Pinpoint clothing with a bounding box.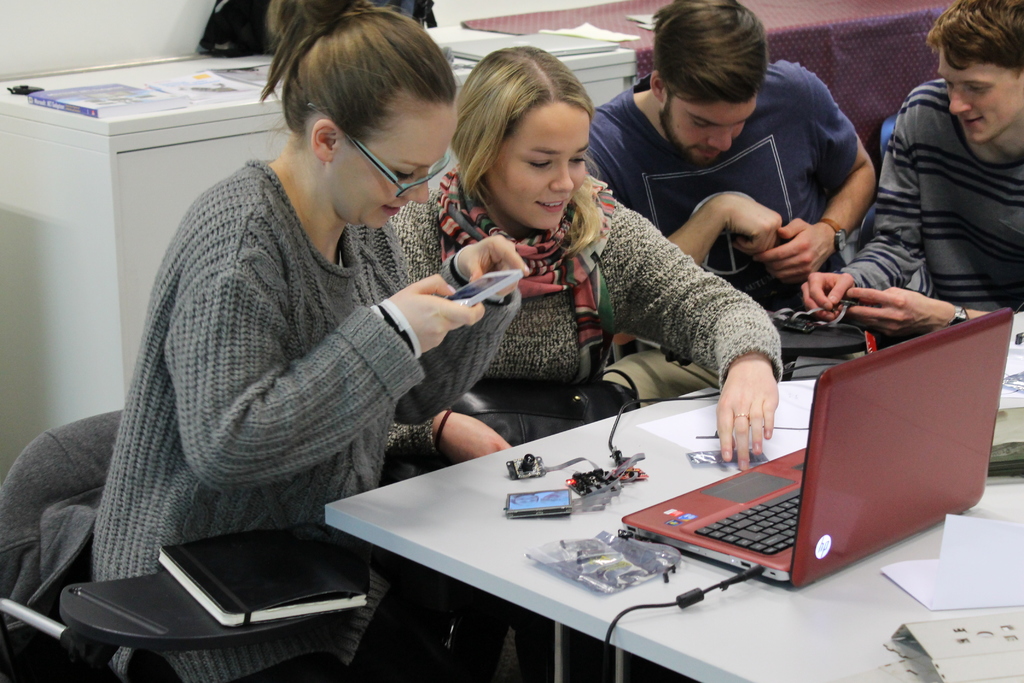
[left=383, top=185, right=787, bottom=682].
